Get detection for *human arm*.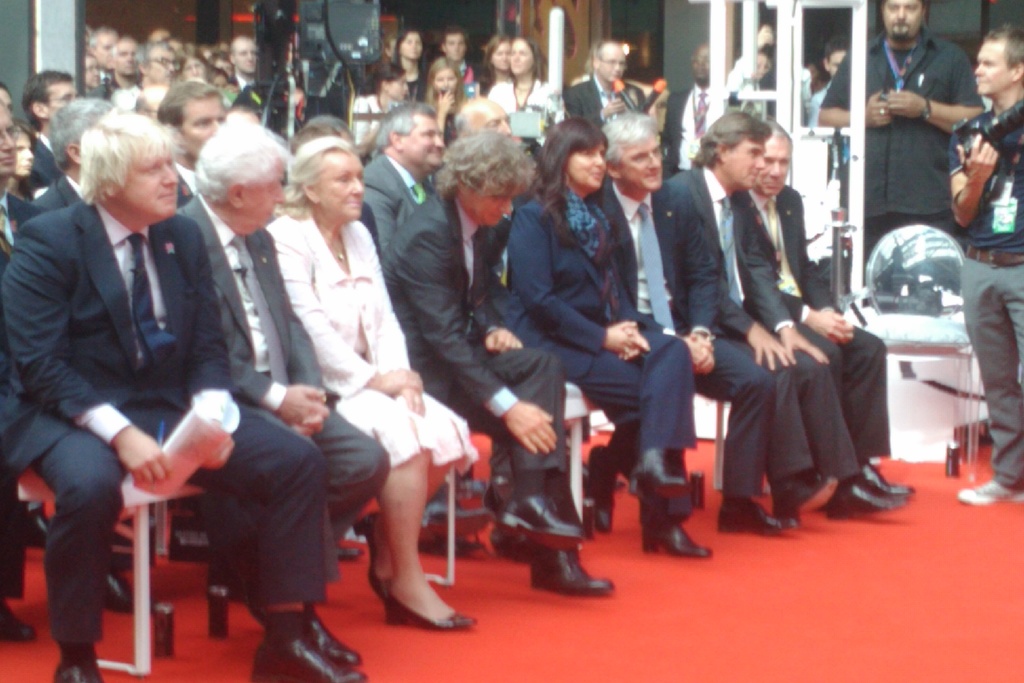
Detection: 717 292 795 367.
